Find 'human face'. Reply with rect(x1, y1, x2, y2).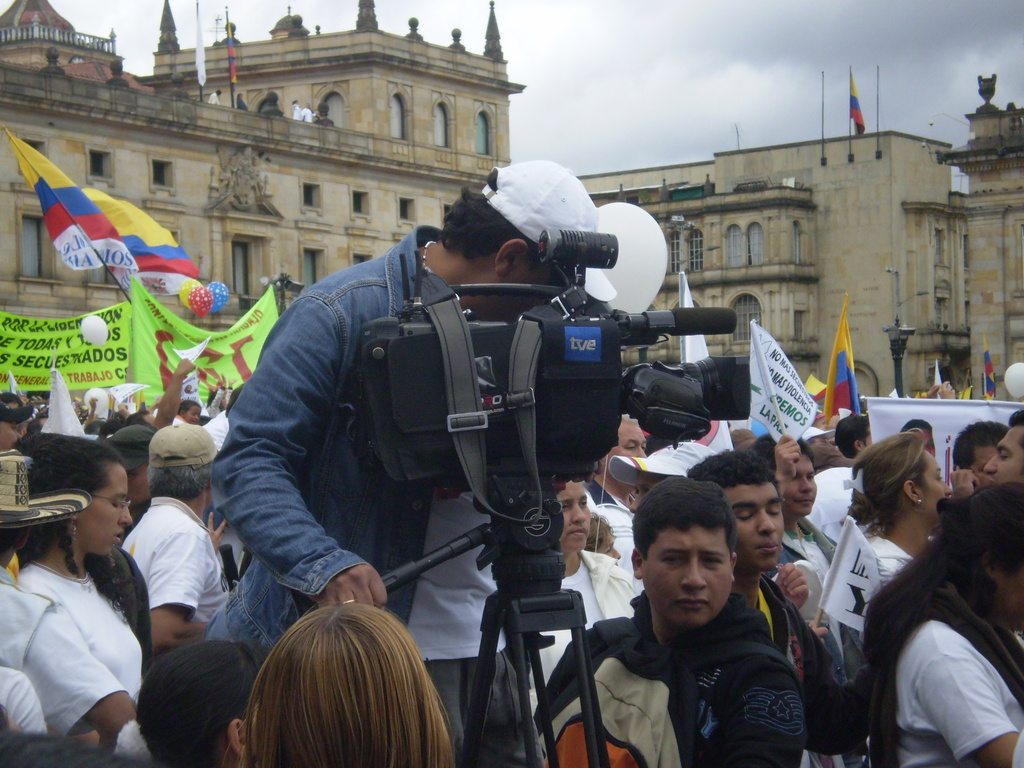
rect(918, 448, 950, 509).
